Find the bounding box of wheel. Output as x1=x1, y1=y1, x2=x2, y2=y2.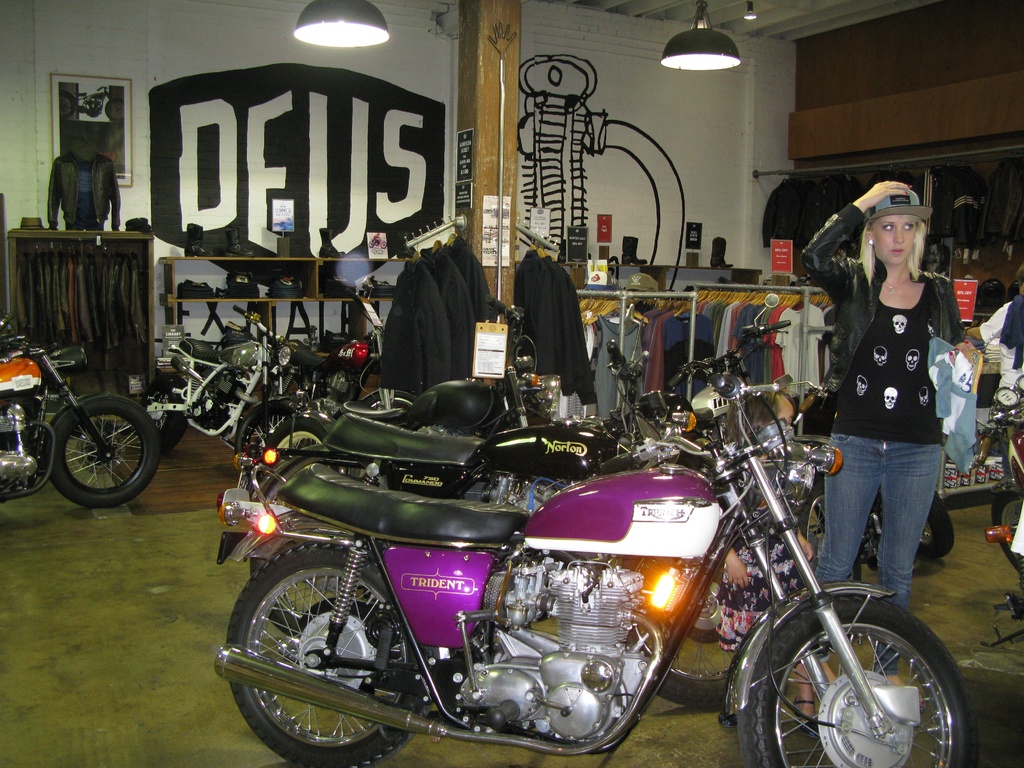
x1=794, y1=483, x2=858, y2=587.
